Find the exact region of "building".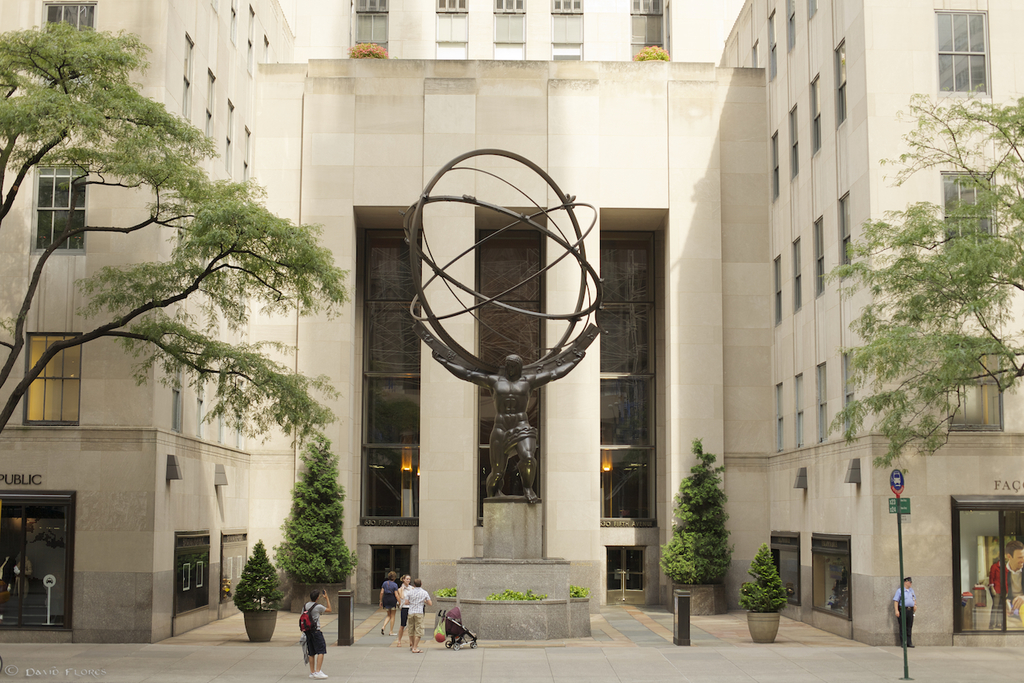
Exact region: [left=0, top=0, right=1023, bottom=650].
